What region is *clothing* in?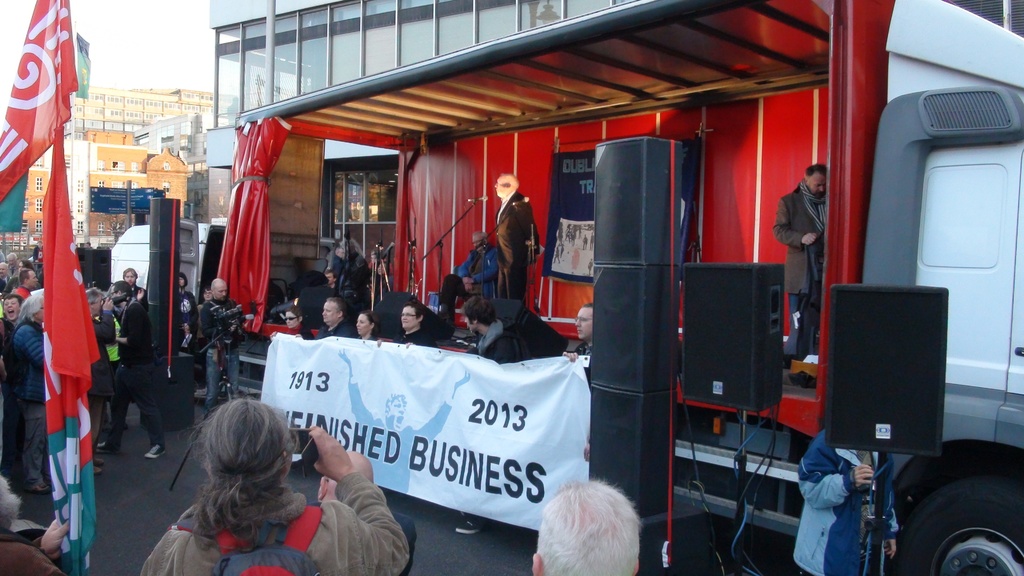
{"left": 136, "top": 476, "right": 412, "bottom": 575}.
